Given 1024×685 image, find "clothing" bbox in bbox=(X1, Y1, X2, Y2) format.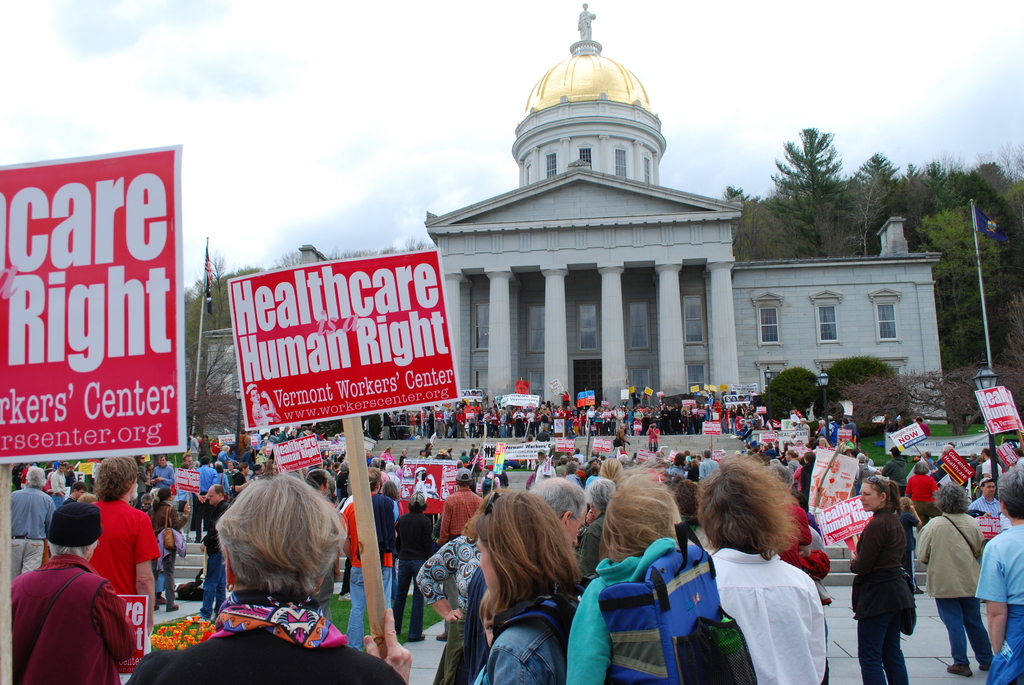
bbox=(397, 410, 407, 427).
